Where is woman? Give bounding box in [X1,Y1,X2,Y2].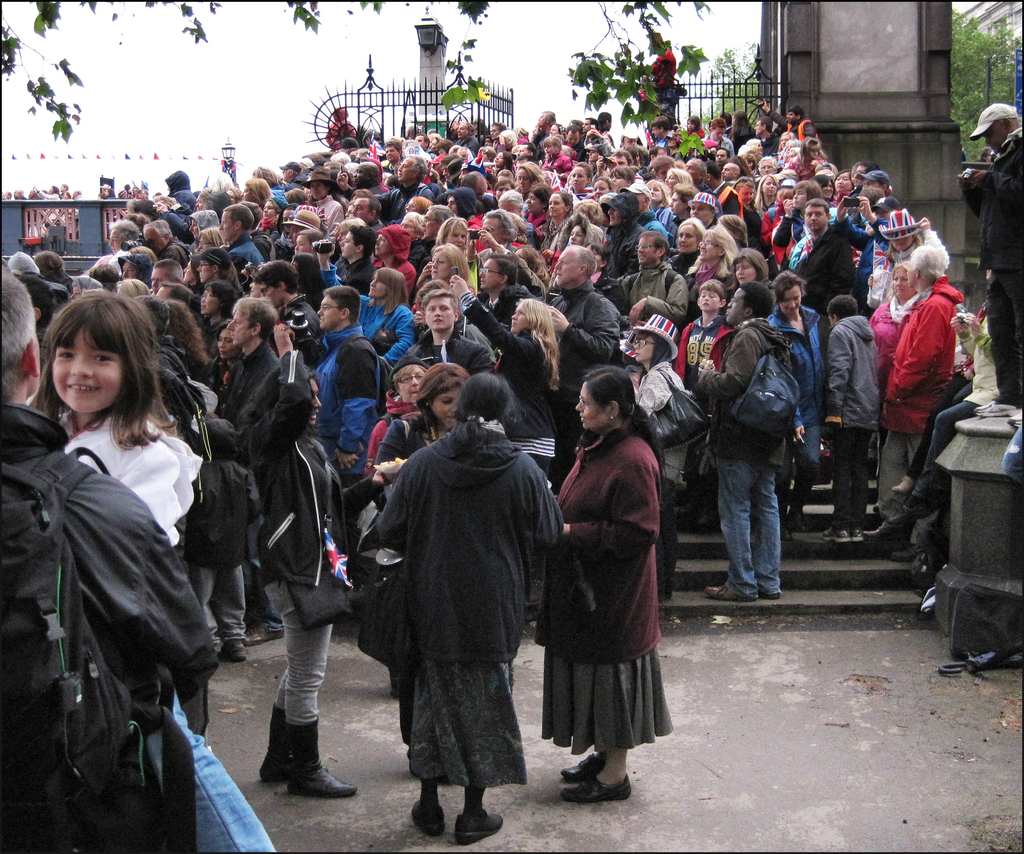
[682,222,746,309].
